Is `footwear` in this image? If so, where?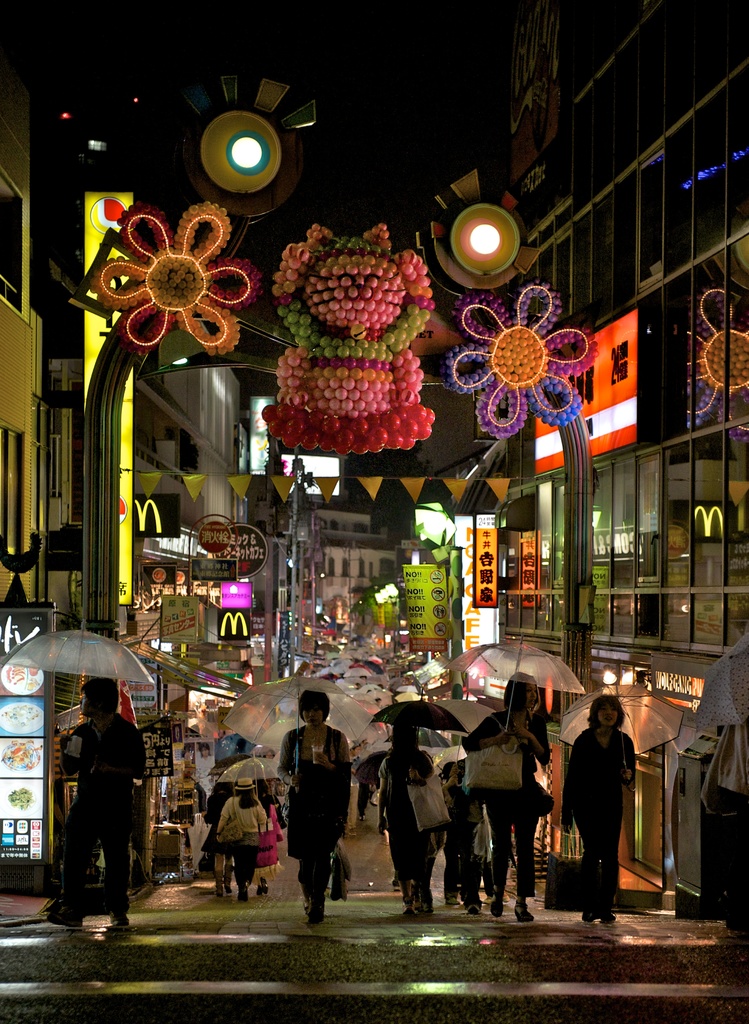
Yes, at bbox(444, 895, 462, 902).
